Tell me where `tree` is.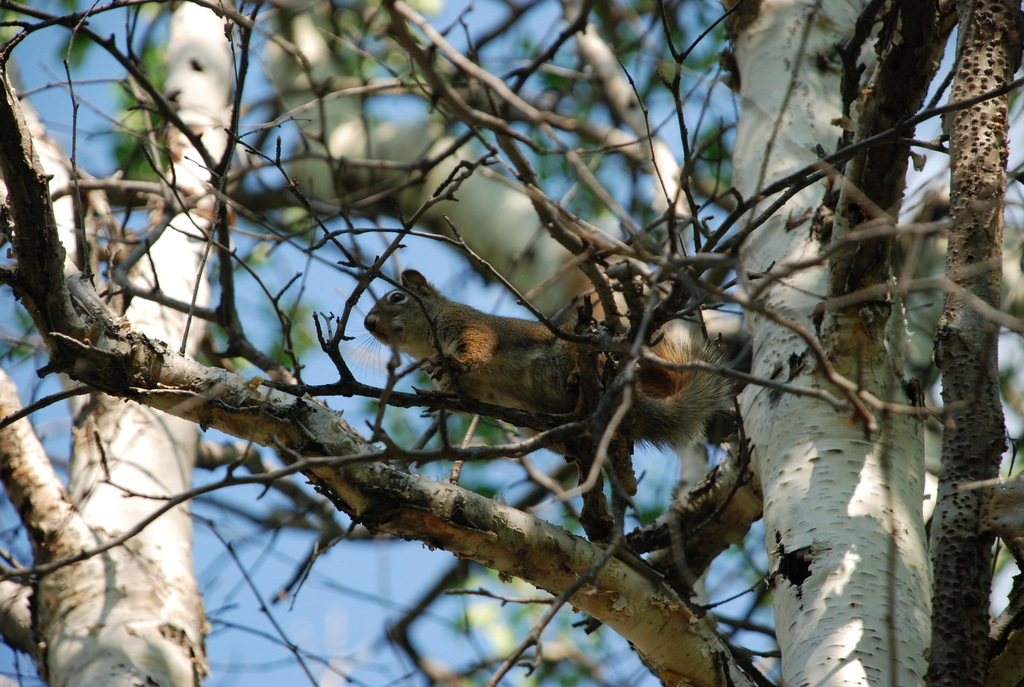
`tree` is at x1=0, y1=1, x2=252, y2=680.
